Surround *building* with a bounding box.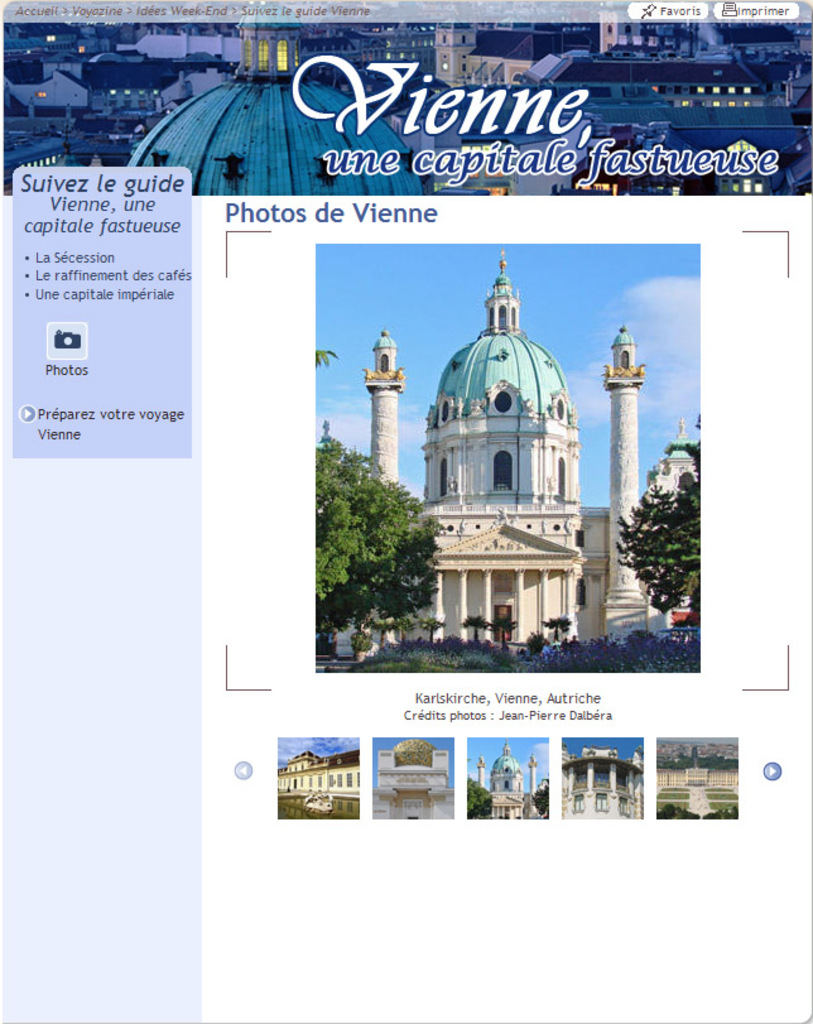
(left=555, top=737, right=645, bottom=814).
